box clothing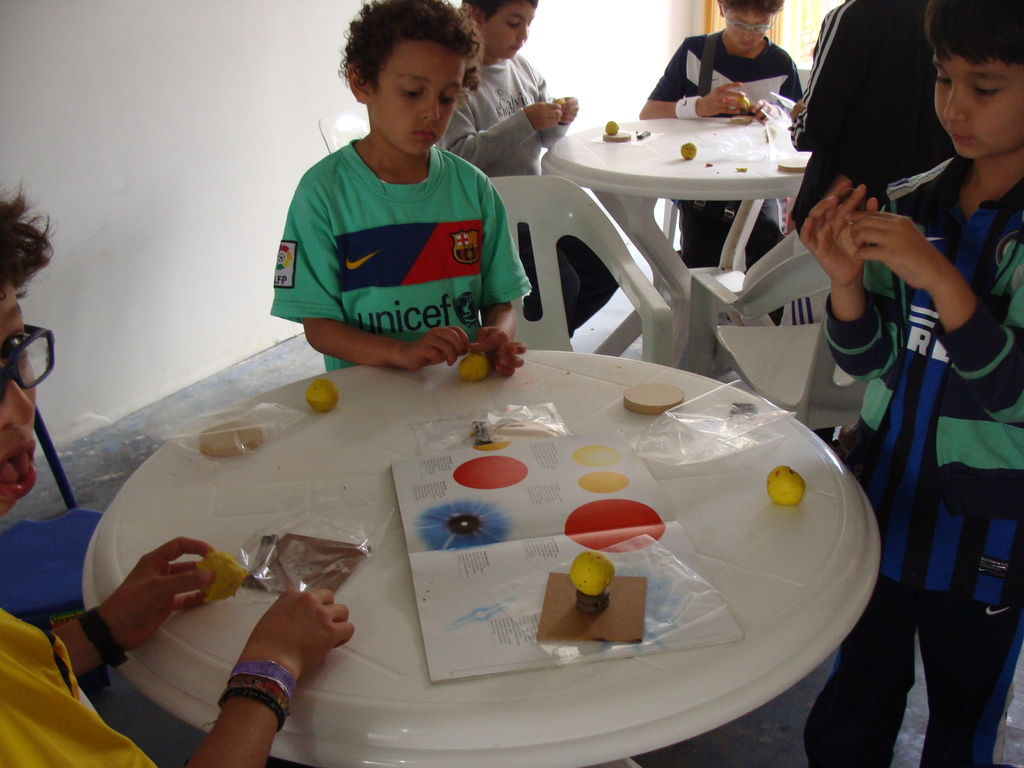
{"left": 436, "top": 63, "right": 637, "bottom": 343}
